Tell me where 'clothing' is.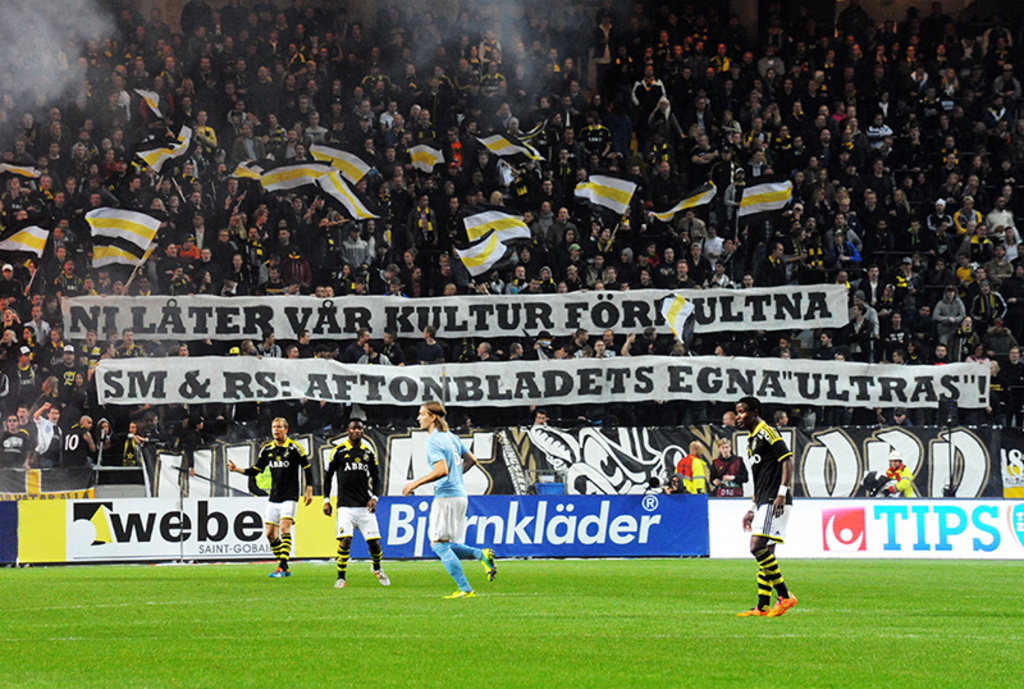
'clothing' is at [x1=737, y1=421, x2=790, y2=542].
